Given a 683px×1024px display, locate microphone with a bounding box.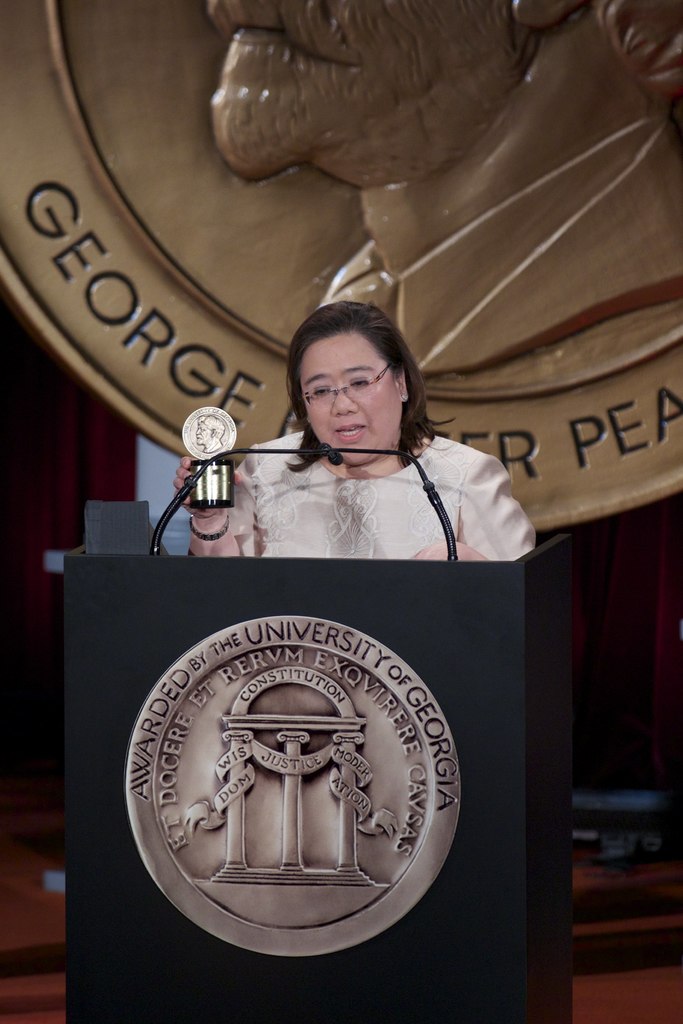
Located: box=[329, 453, 343, 468].
